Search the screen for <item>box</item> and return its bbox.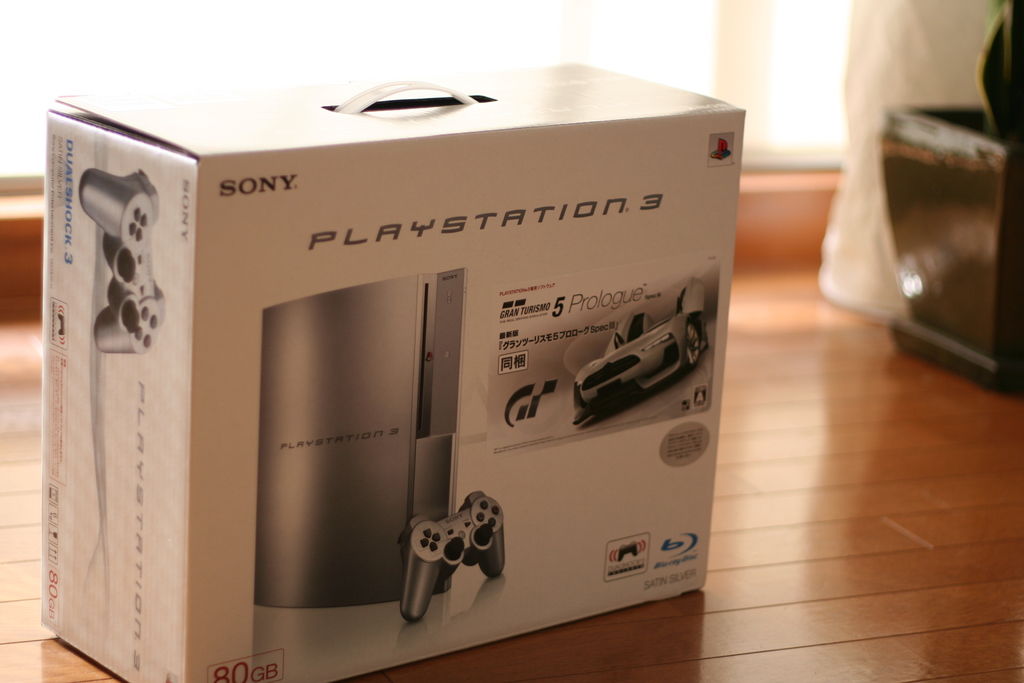
Found: (left=42, top=60, right=775, bottom=682).
